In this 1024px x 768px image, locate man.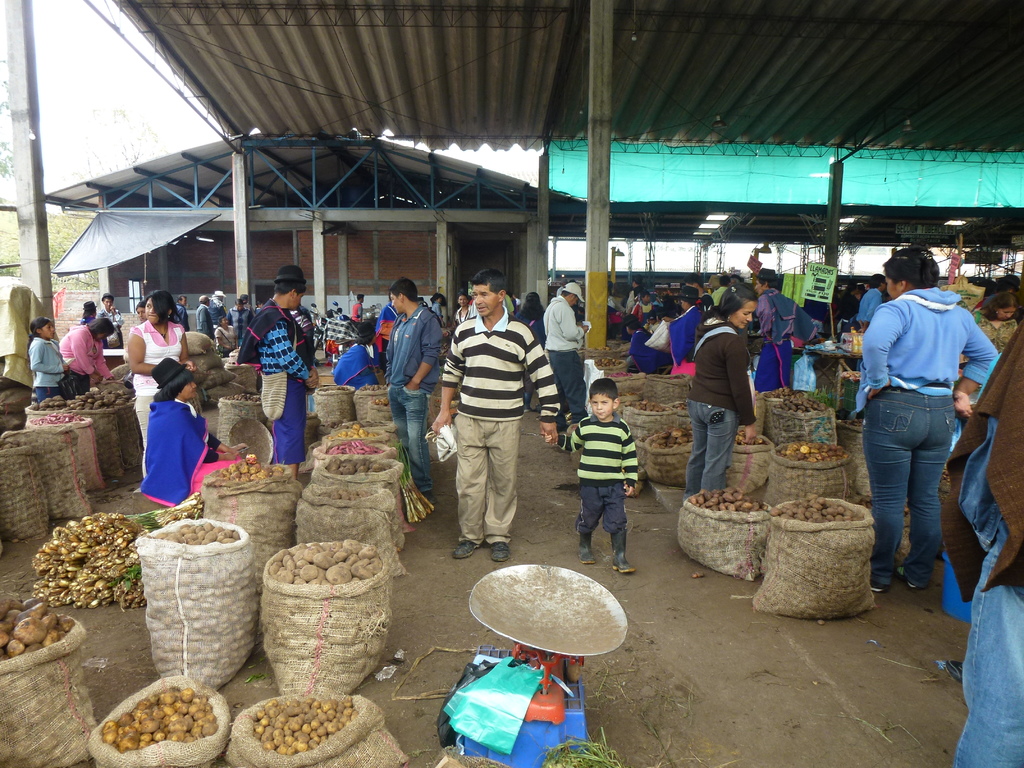
Bounding box: rect(211, 291, 227, 320).
